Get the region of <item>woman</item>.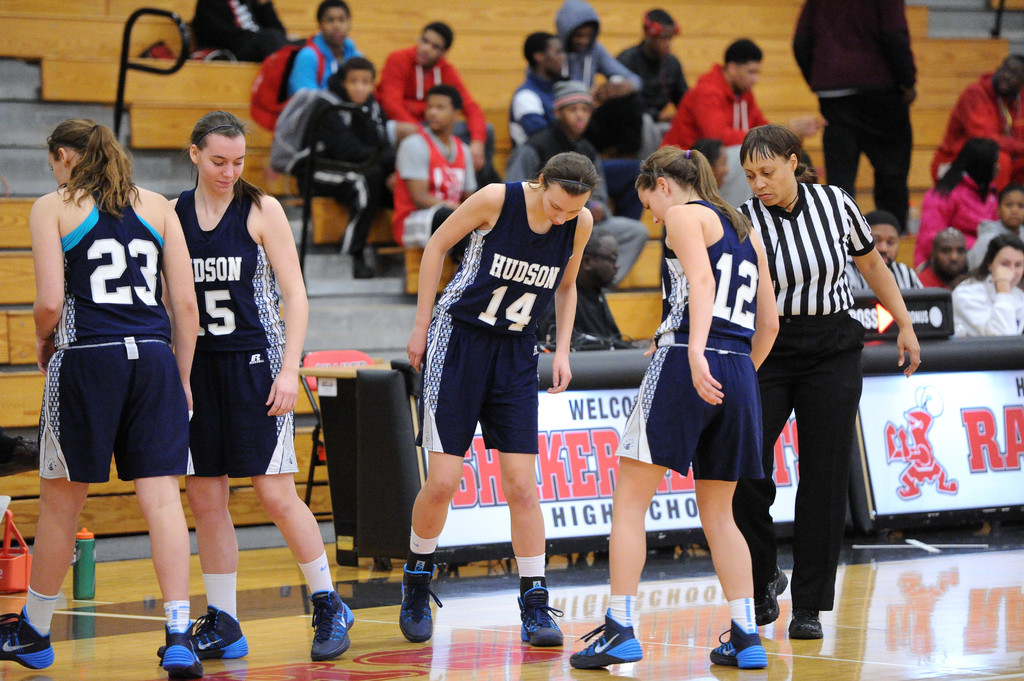
bbox=[569, 128, 781, 674].
